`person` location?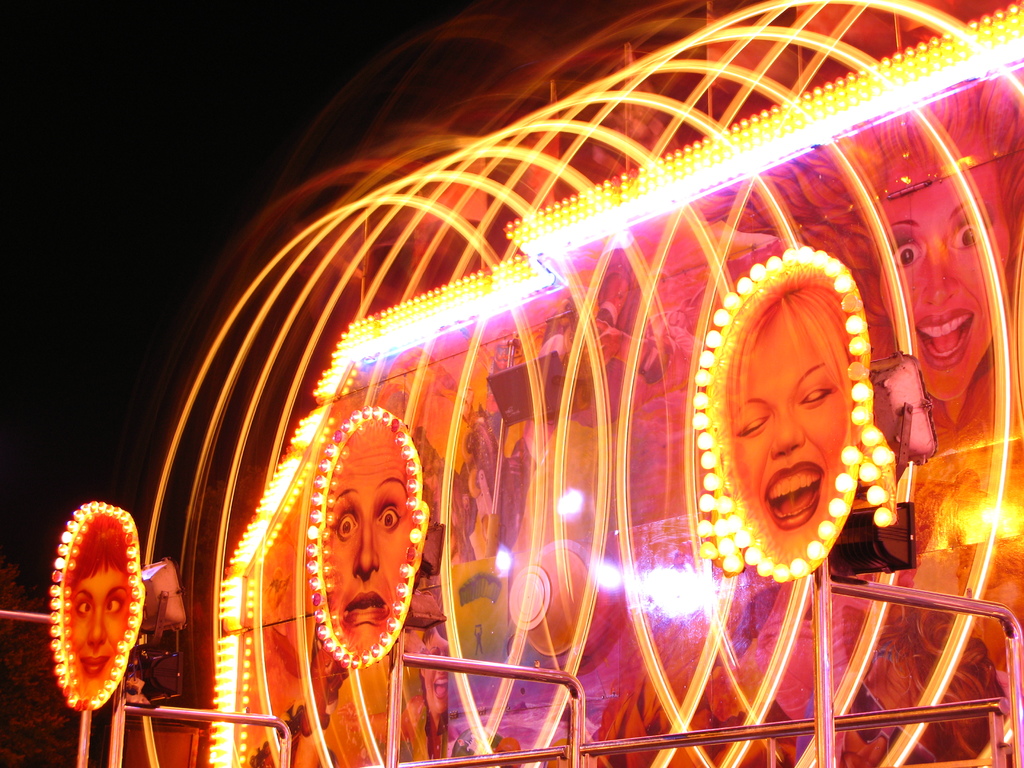
321, 415, 423, 656
